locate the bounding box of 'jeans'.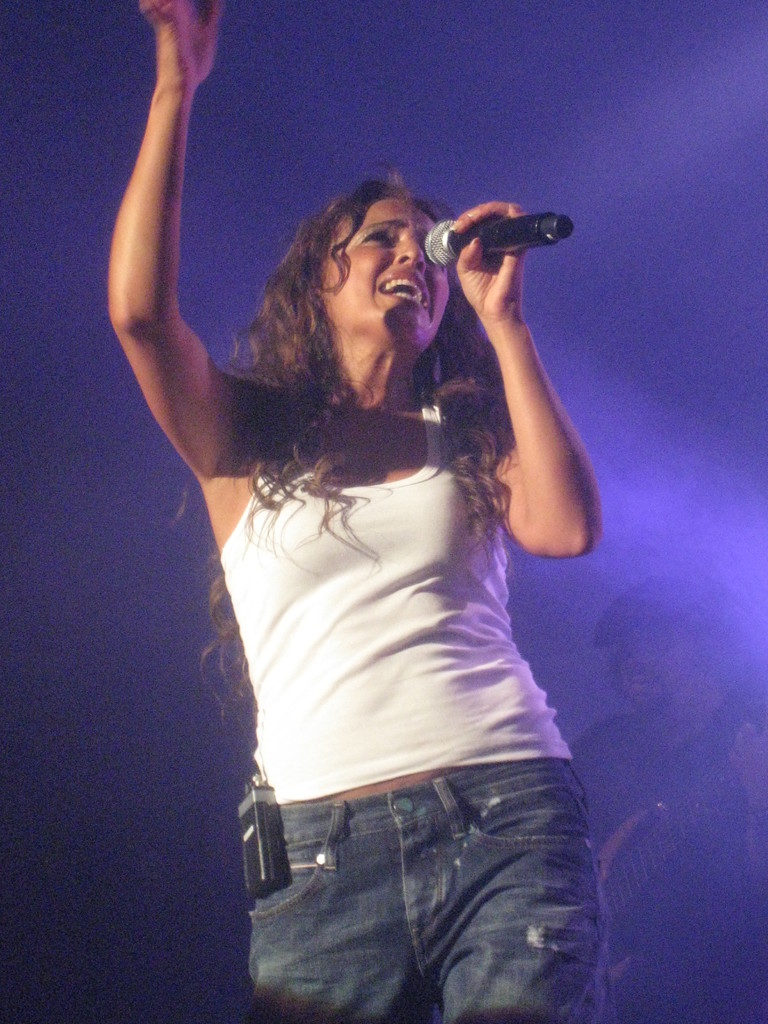
Bounding box: x1=254, y1=738, x2=605, y2=1023.
